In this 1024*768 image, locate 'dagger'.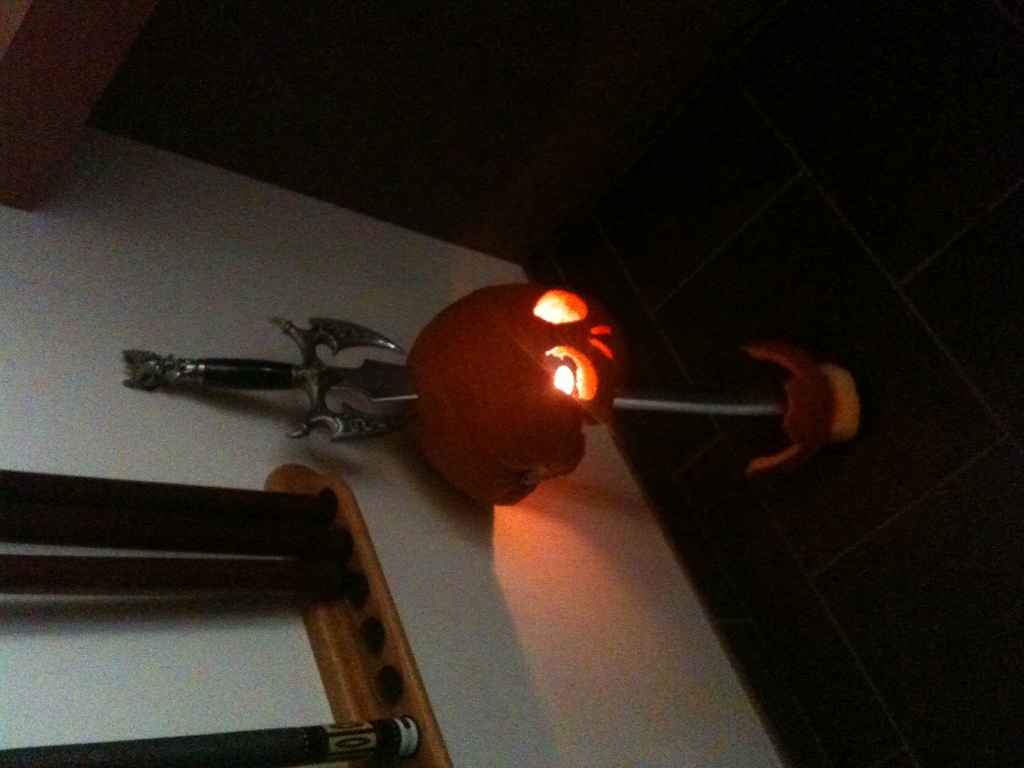
Bounding box: {"left": 122, "top": 282, "right": 860, "bottom": 443}.
